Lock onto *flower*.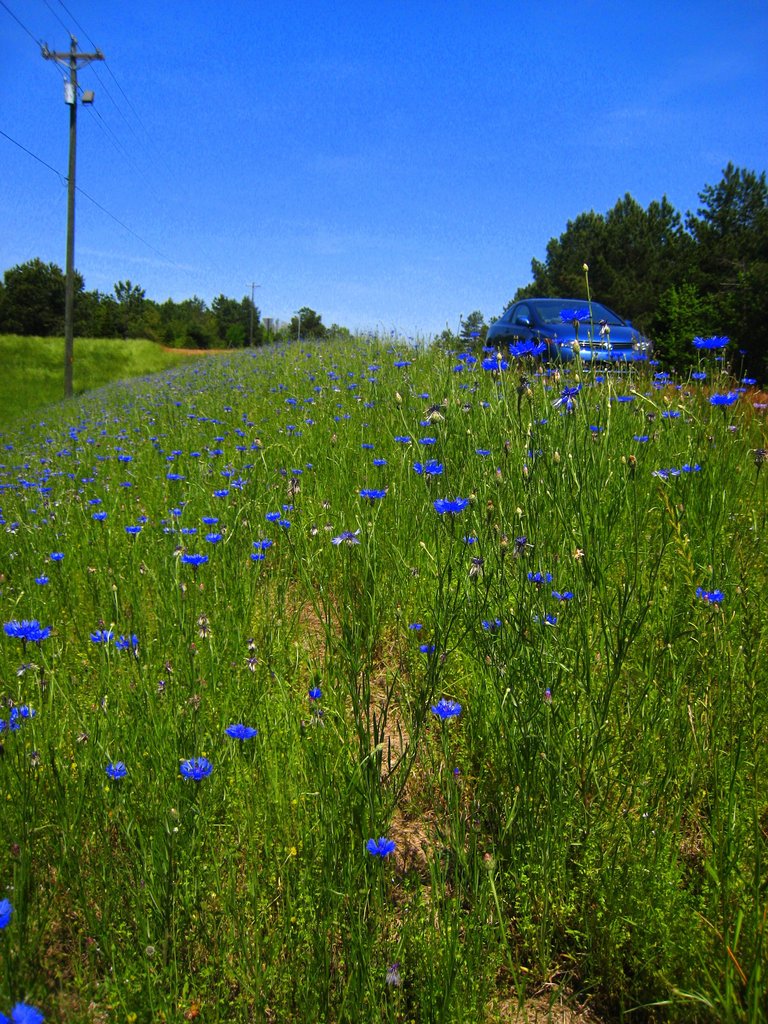
Locked: x1=99 y1=758 x2=128 y2=783.
